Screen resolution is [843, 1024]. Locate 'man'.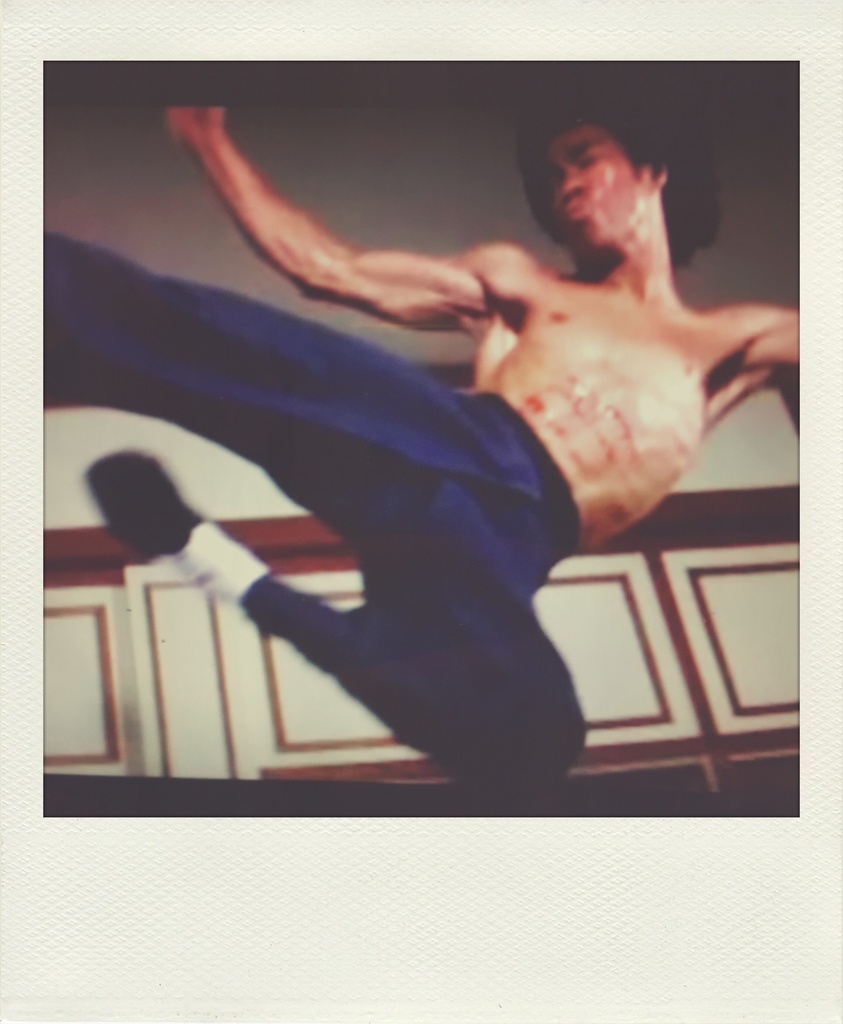
detection(121, 99, 787, 807).
